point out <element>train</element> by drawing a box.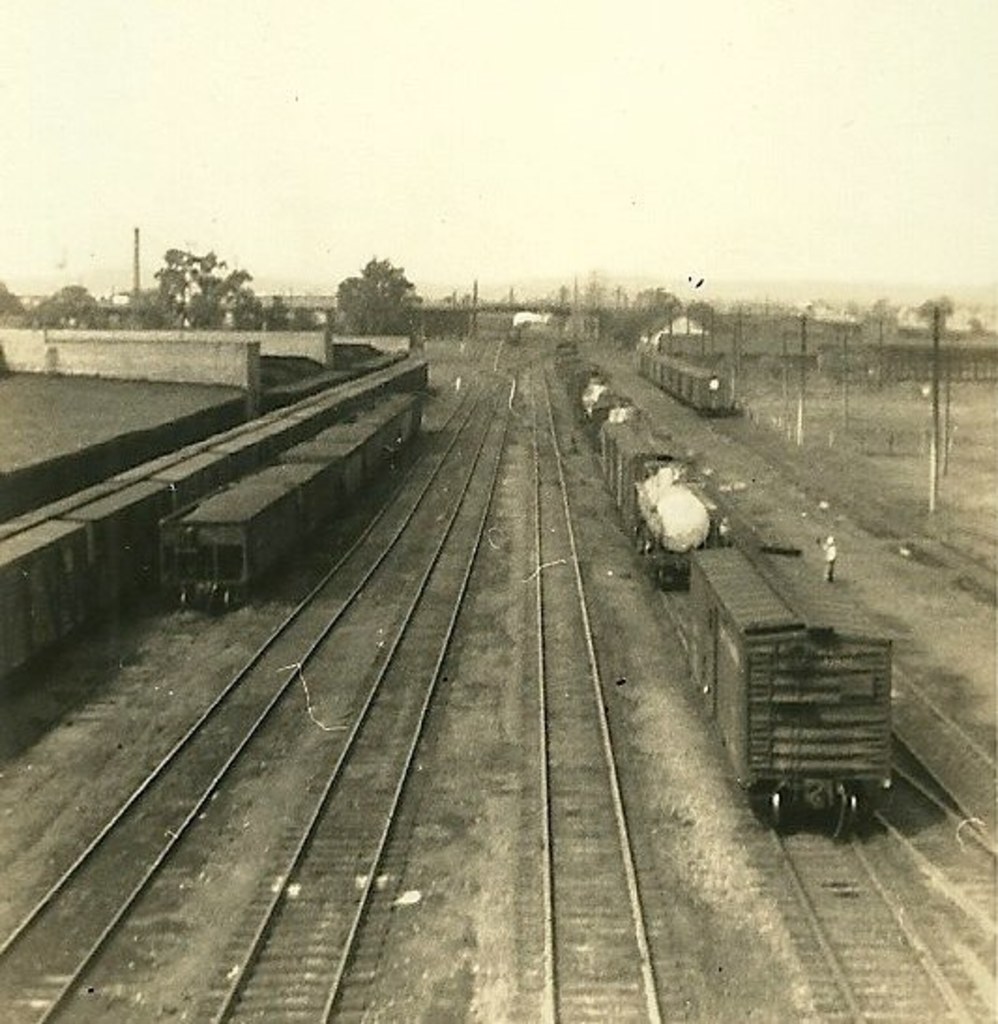
(left=154, top=386, right=419, bottom=603).
